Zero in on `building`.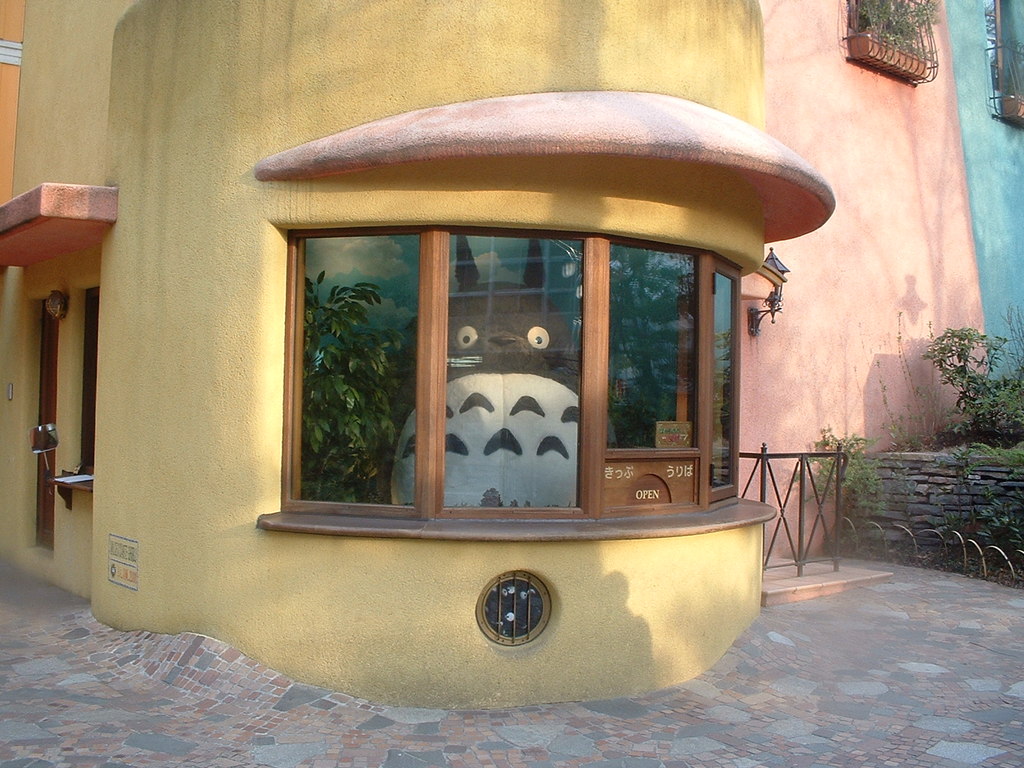
Zeroed in: {"left": 0, "top": 0, "right": 1023, "bottom": 708}.
